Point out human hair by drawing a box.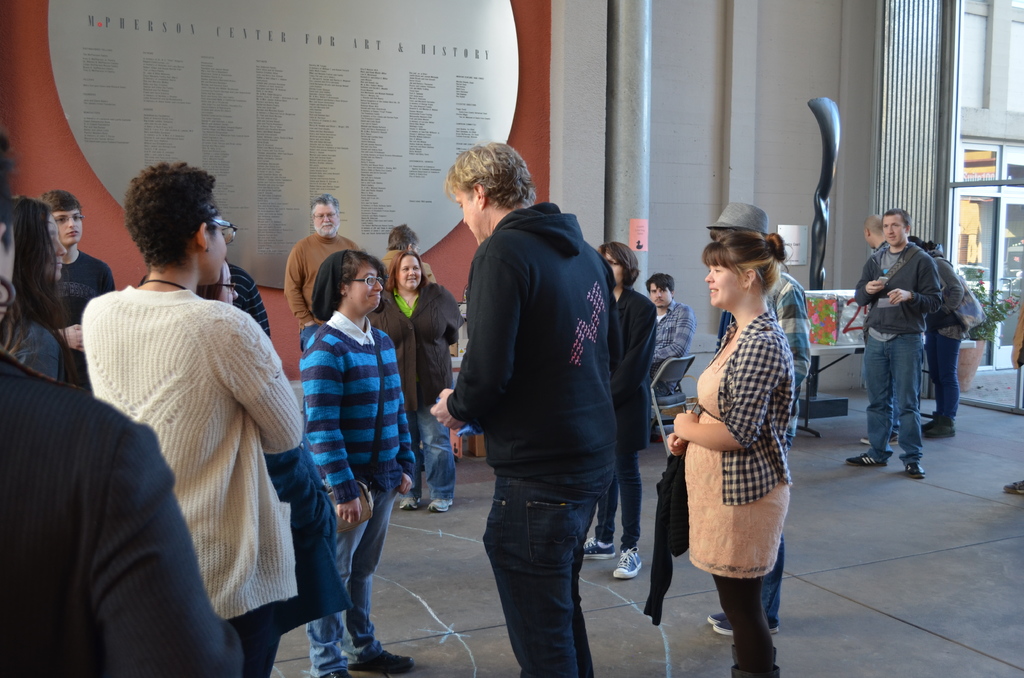
(0,131,17,248).
